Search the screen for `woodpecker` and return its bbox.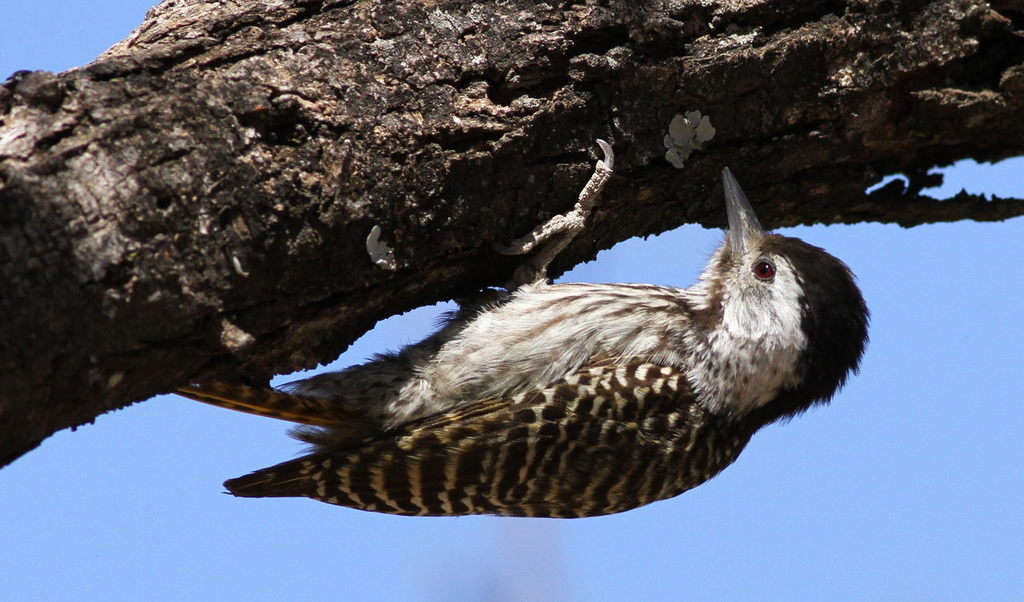
Found: x1=171 y1=132 x2=872 y2=520.
